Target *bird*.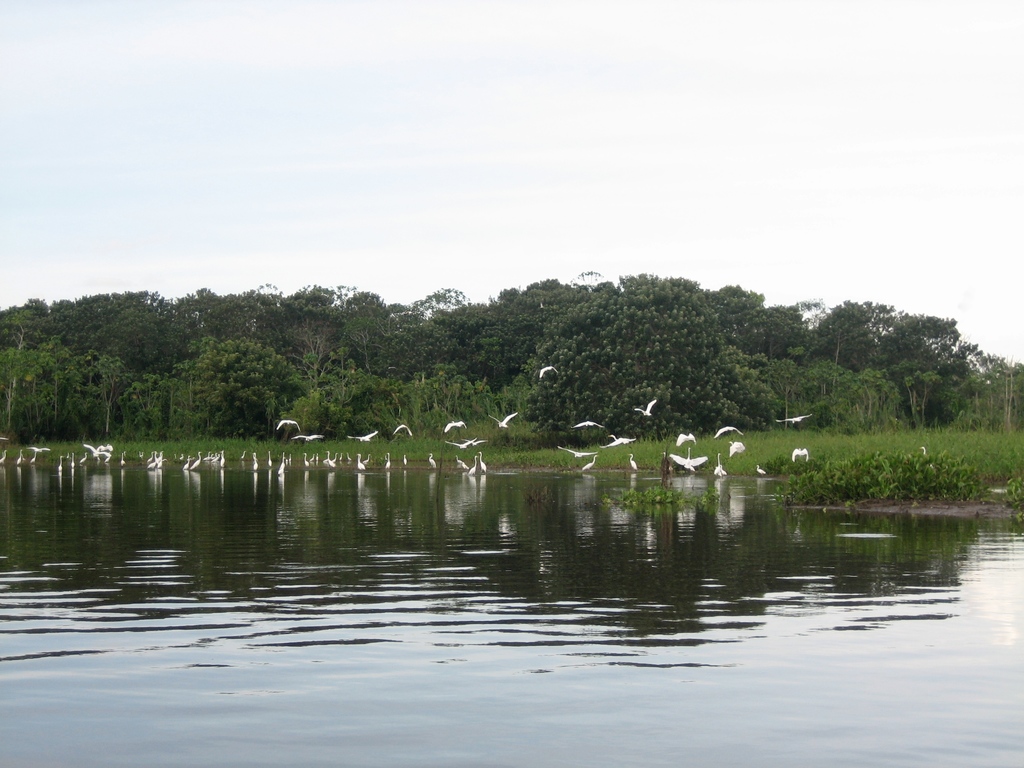
Target region: x1=730, y1=438, x2=749, y2=458.
